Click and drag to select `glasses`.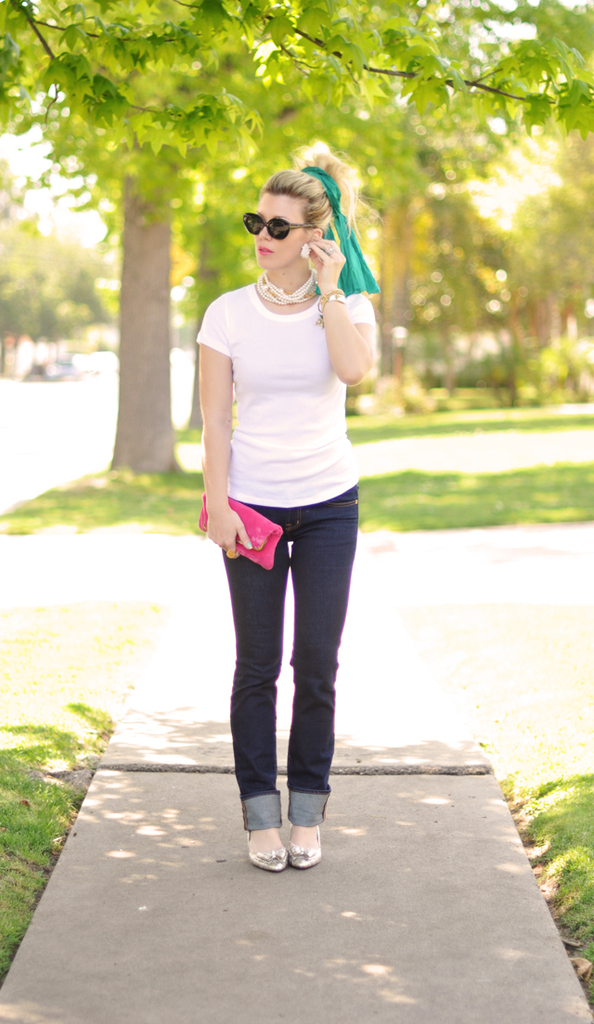
Selection: BBox(239, 212, 309, 242).
